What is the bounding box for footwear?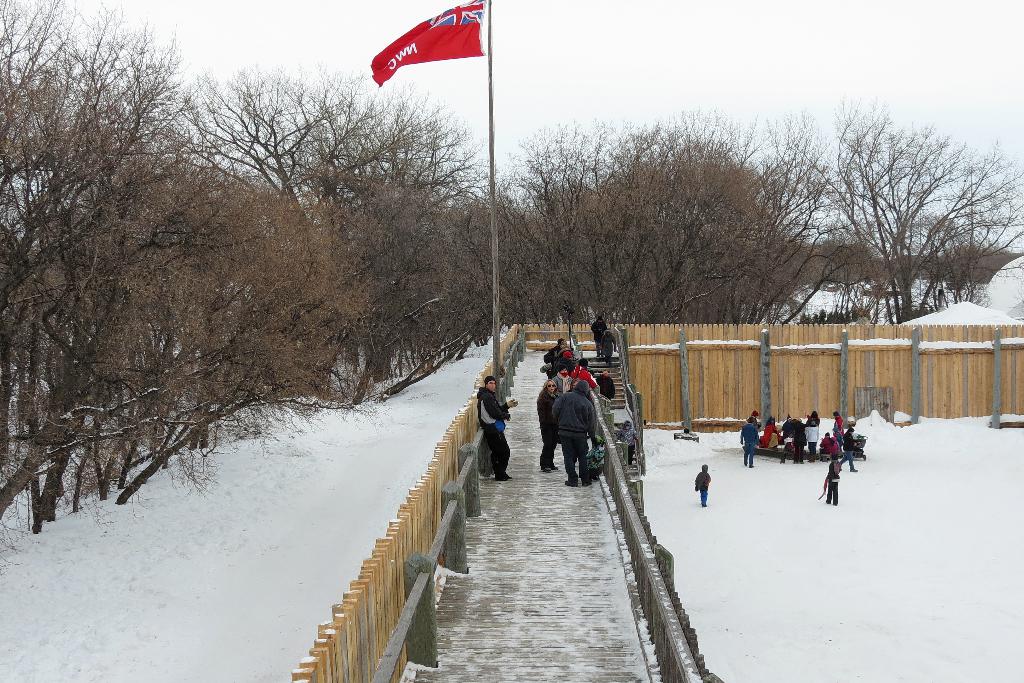
578:482:589:486.
